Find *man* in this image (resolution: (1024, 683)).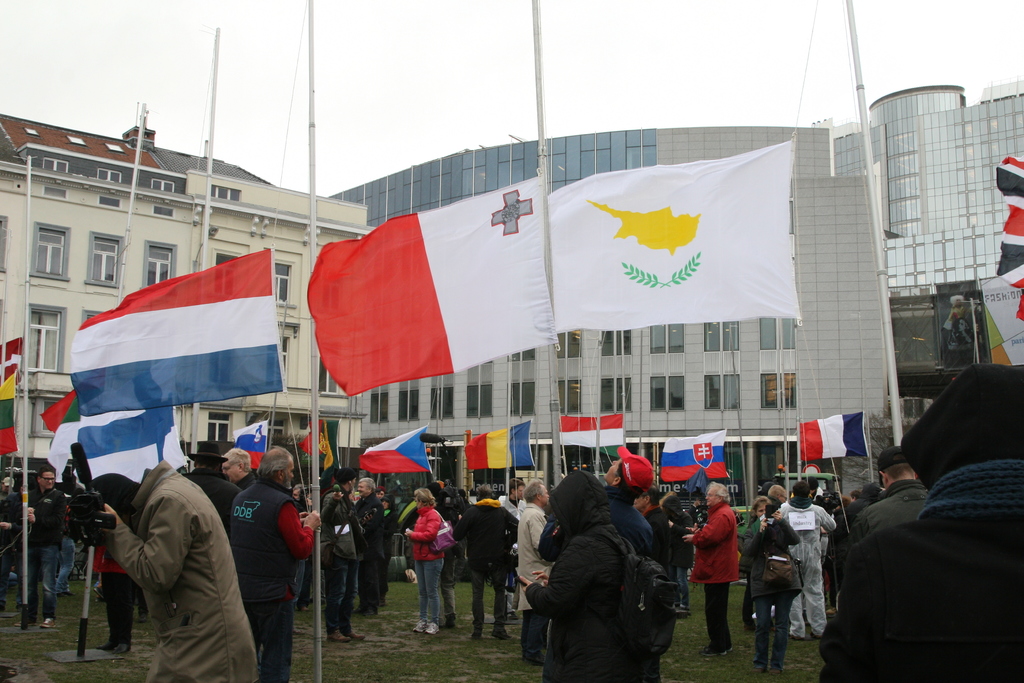
left=310, top=465, right=359, bottom=638.
